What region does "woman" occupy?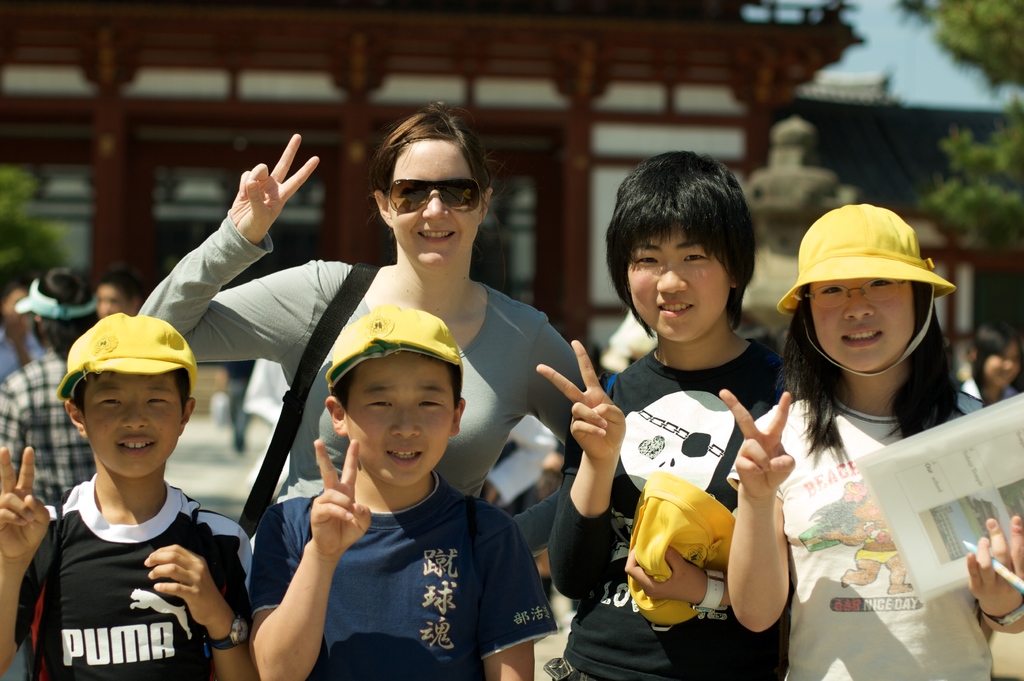
bbox(0, 277, 53, 382).
